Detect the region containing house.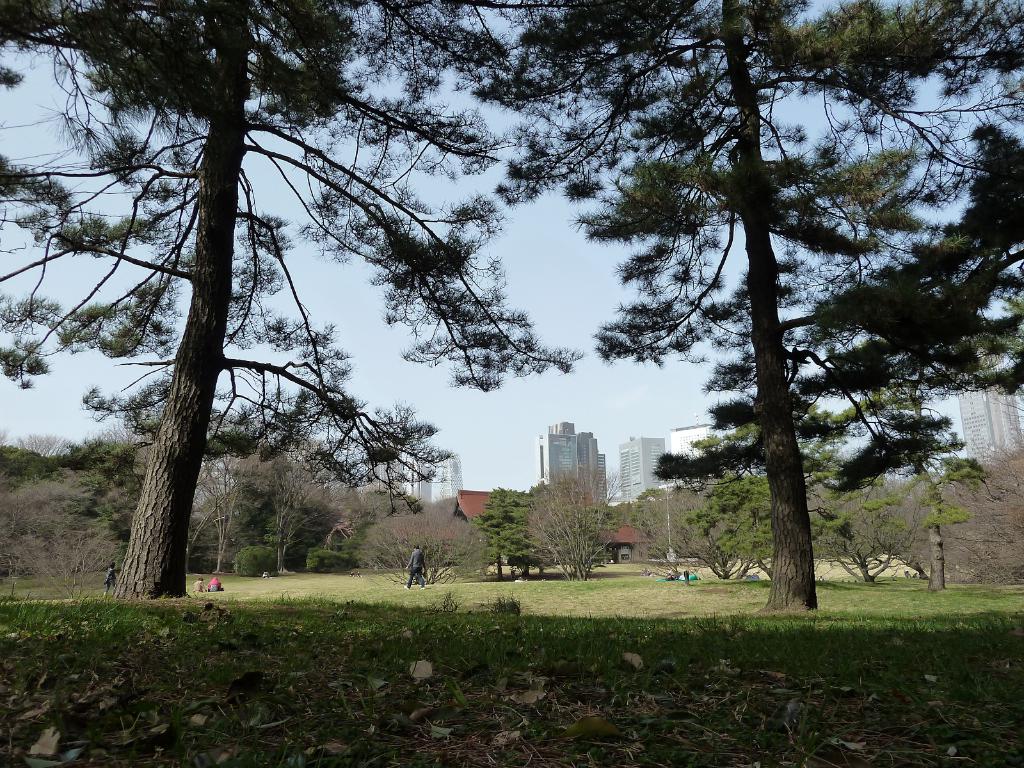
select_region(450, 484, 501, 521).
